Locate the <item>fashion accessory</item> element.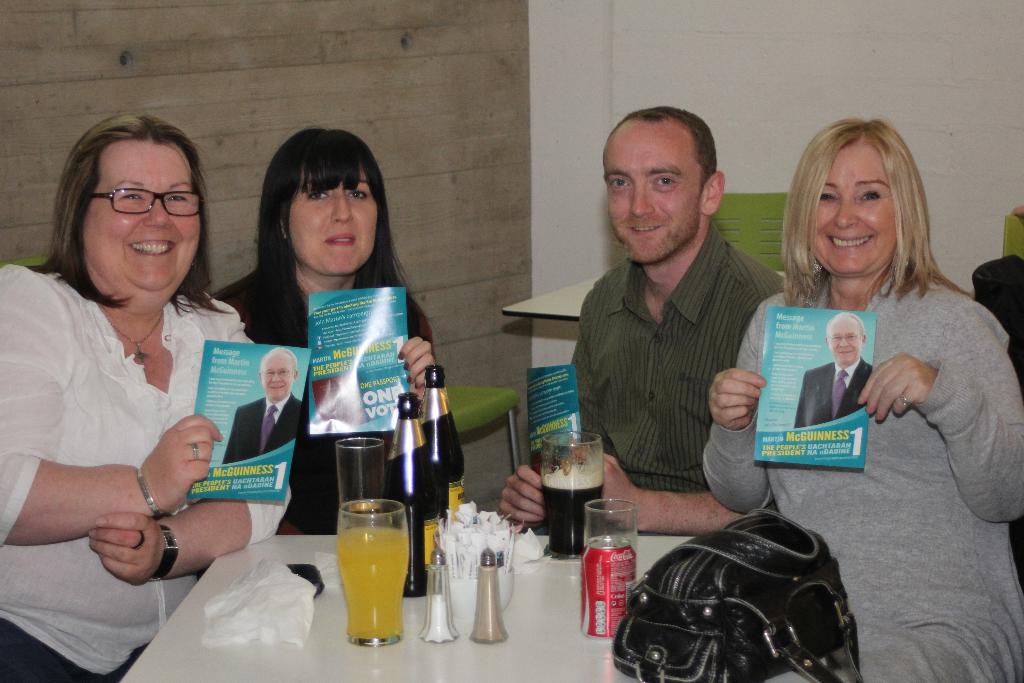
Element bbox: pyautogui.locateOnScreen(396, 349, 404, 363).
